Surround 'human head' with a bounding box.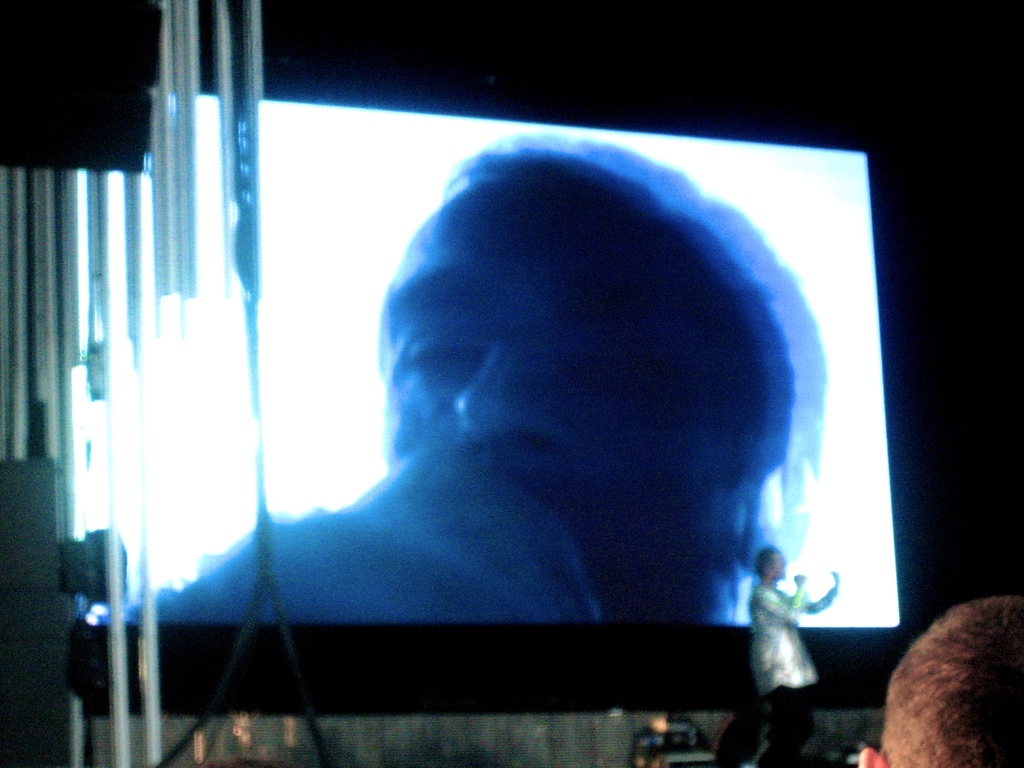
{"x1": 752, "y1": 543, "x2": 793, "y2": 580}.
